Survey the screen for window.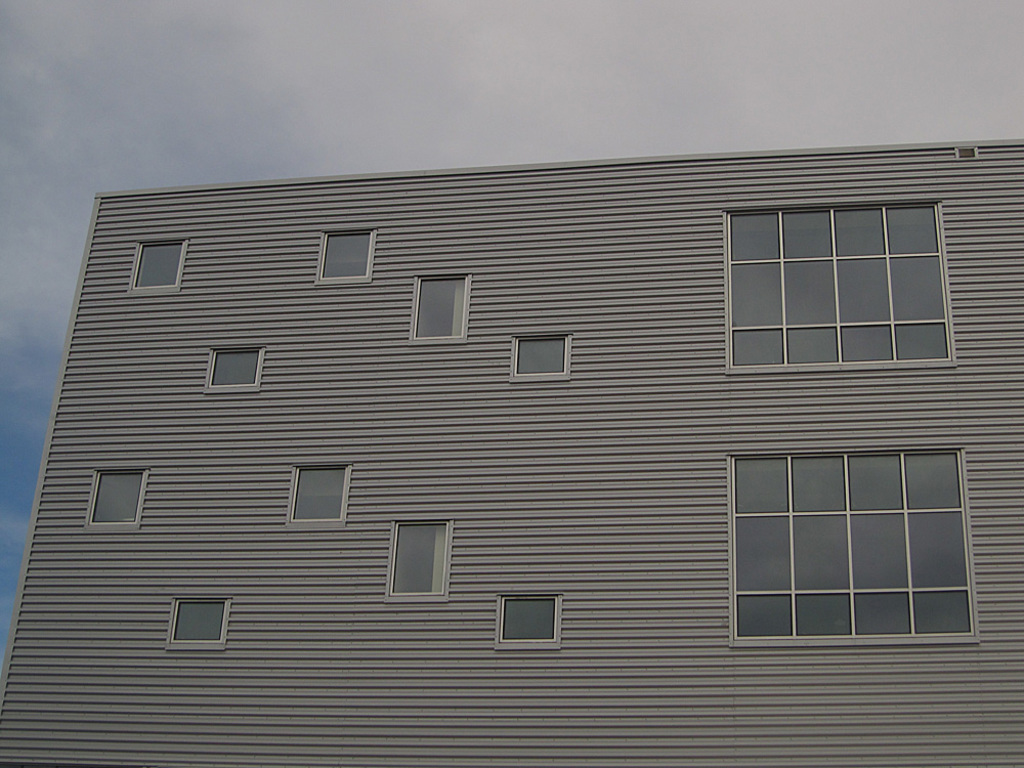
Survey found: 316,236,375,282.
